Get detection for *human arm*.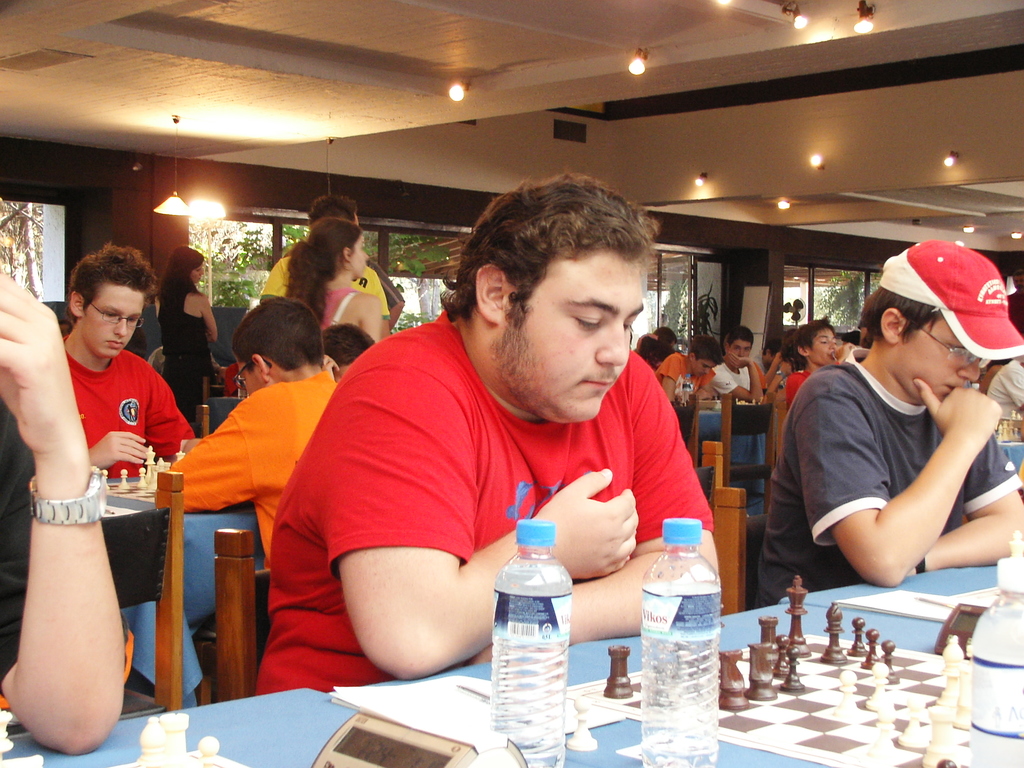
Detection: [911,431,1023,578].
